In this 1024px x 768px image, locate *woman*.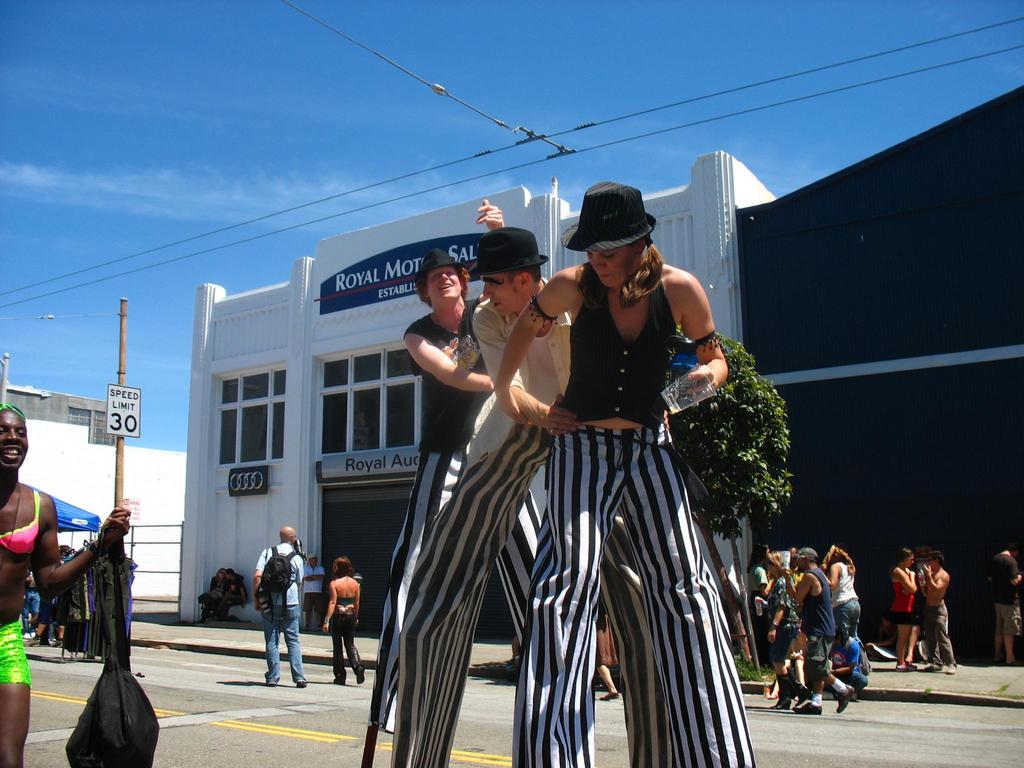
Bounding box: locate(890, 548, 922, 673).
